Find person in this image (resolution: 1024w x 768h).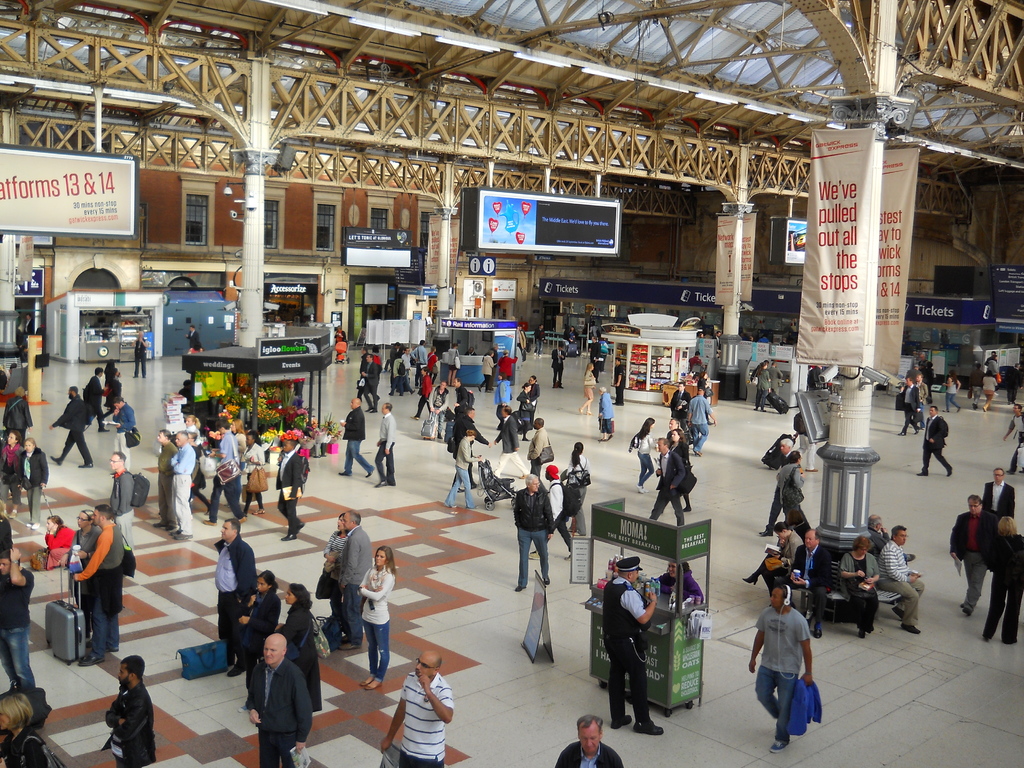
(74, 508, 124, 652).
